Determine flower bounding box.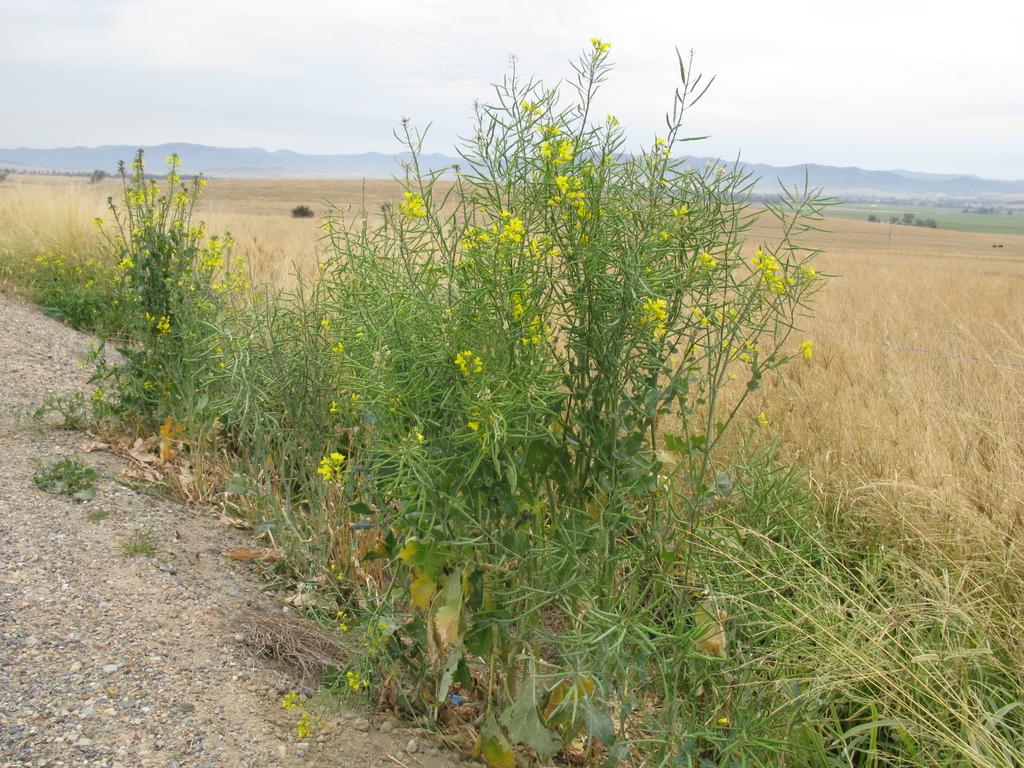
Determined: x1=522 y1=95 x2=540 y2=131.
